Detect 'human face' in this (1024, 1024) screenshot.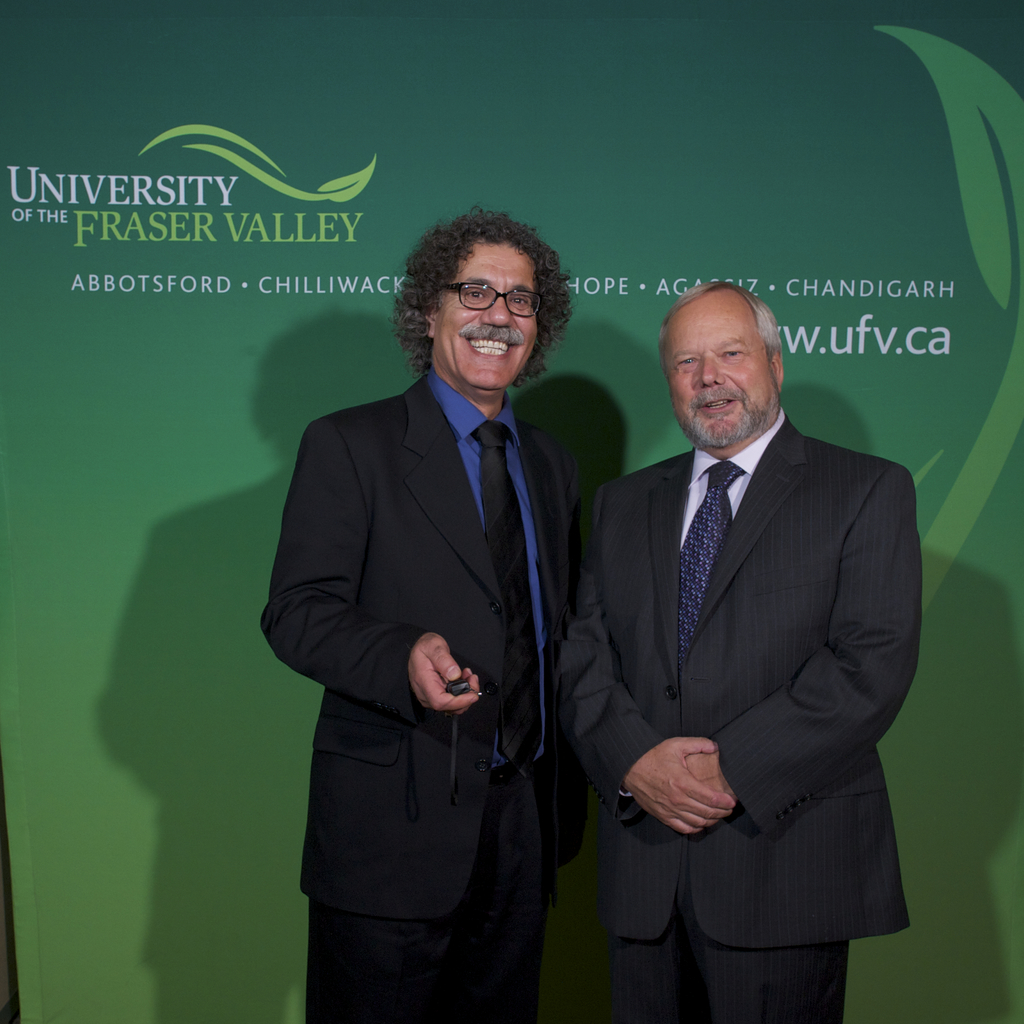
Detection: (left=428, top=238, right=540, bottom=396).
